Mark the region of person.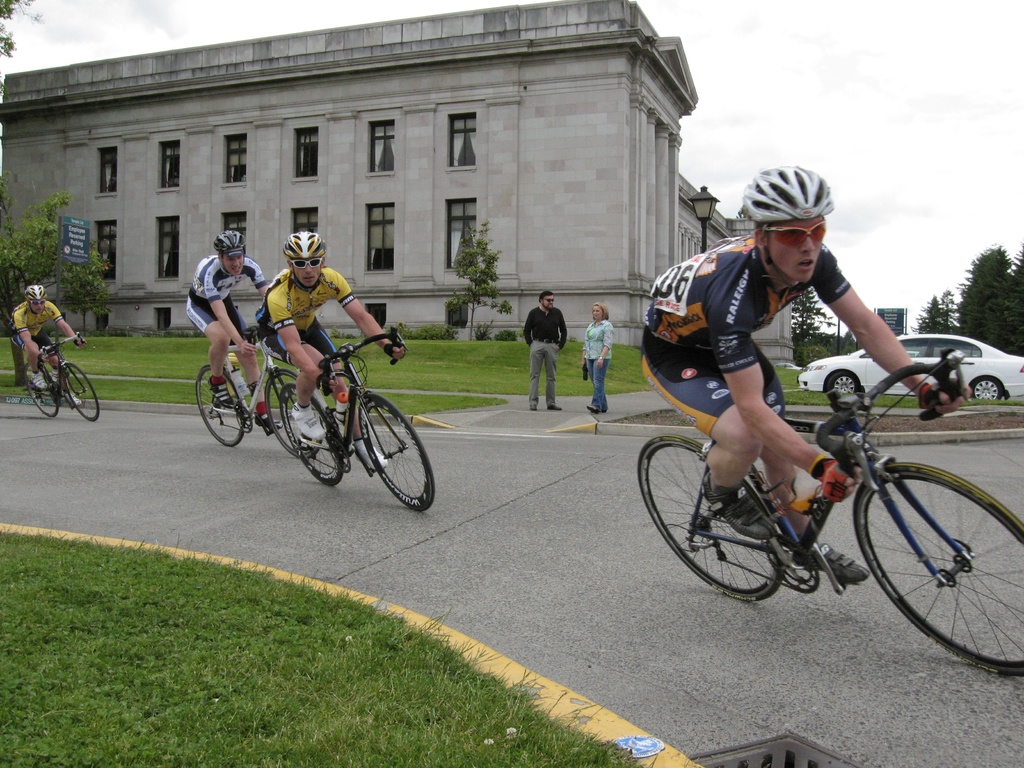
Region: [left=12, top=277, right=79, bottom=389].
